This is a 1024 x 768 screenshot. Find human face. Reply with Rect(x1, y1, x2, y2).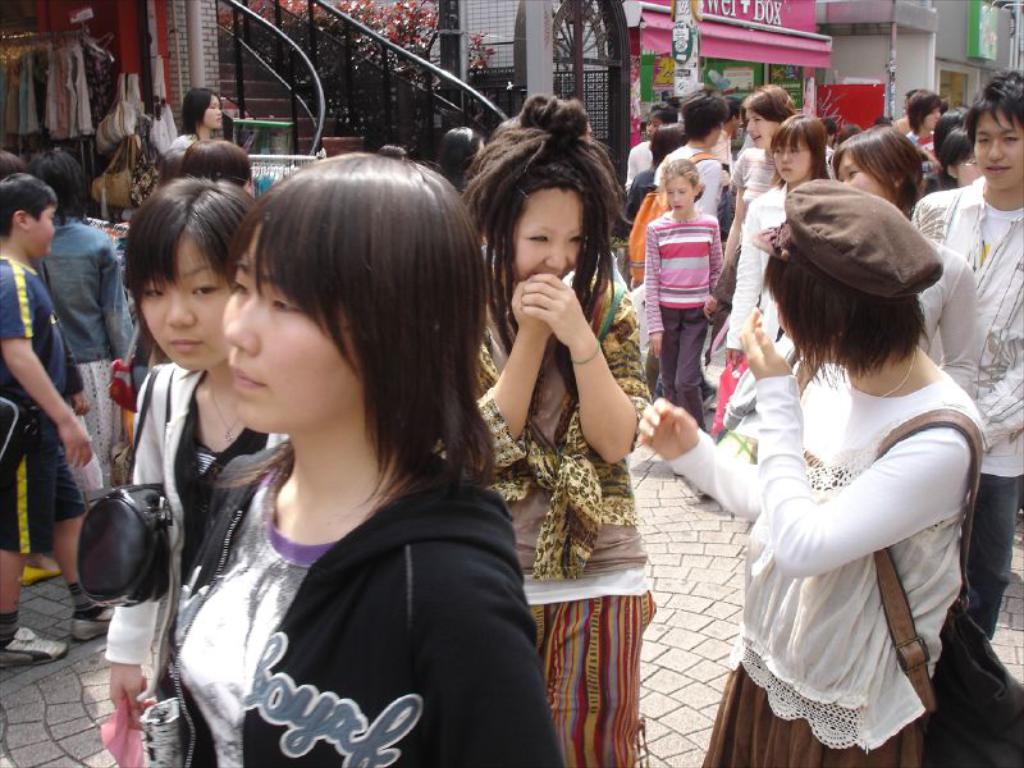
Rect(773, 296, 844, 367).
